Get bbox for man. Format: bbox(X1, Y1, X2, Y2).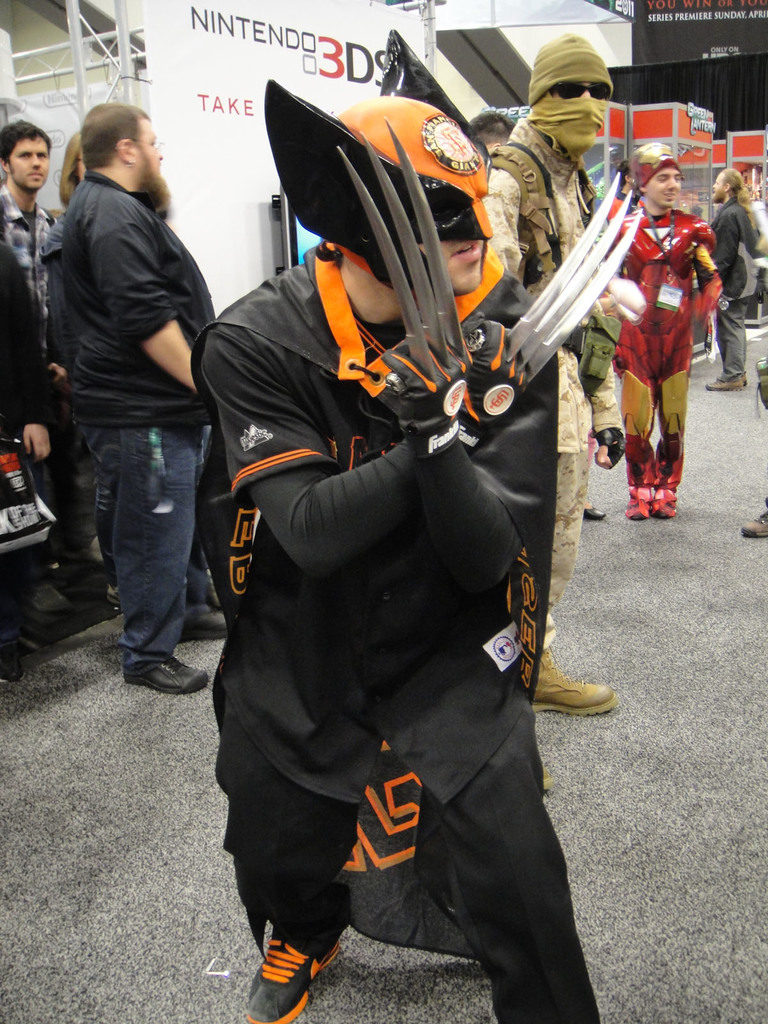
bbox(704, 164, 763, 396).
